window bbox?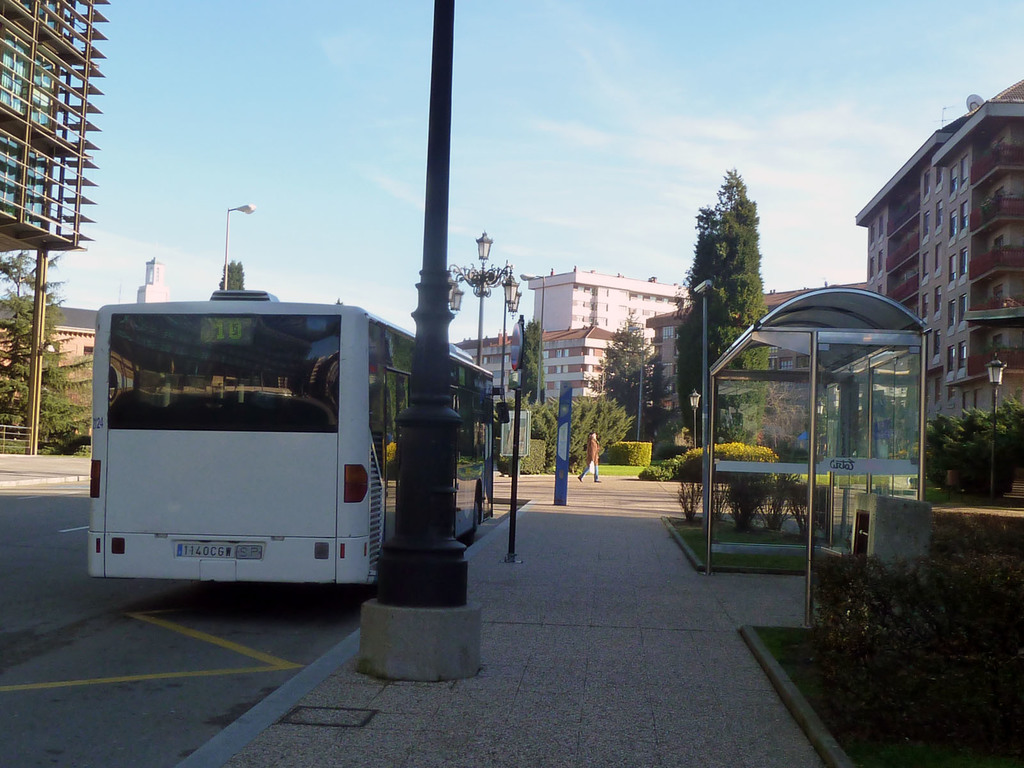
detection(867, 209, 886, 303)
